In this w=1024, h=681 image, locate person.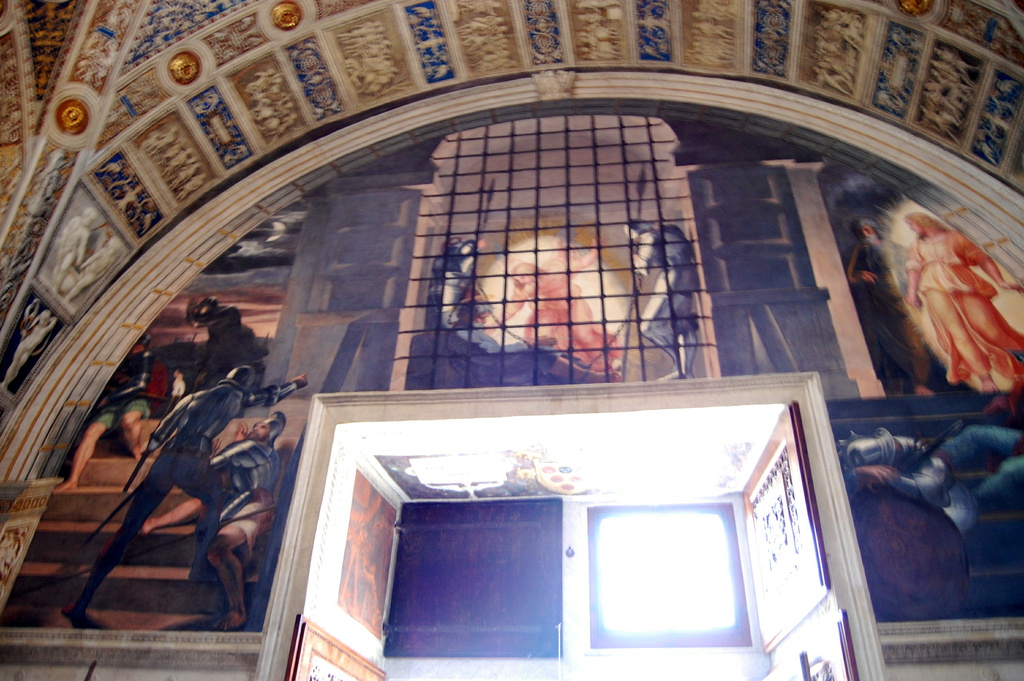
Bounding box: (54, 333, 150, 494).
